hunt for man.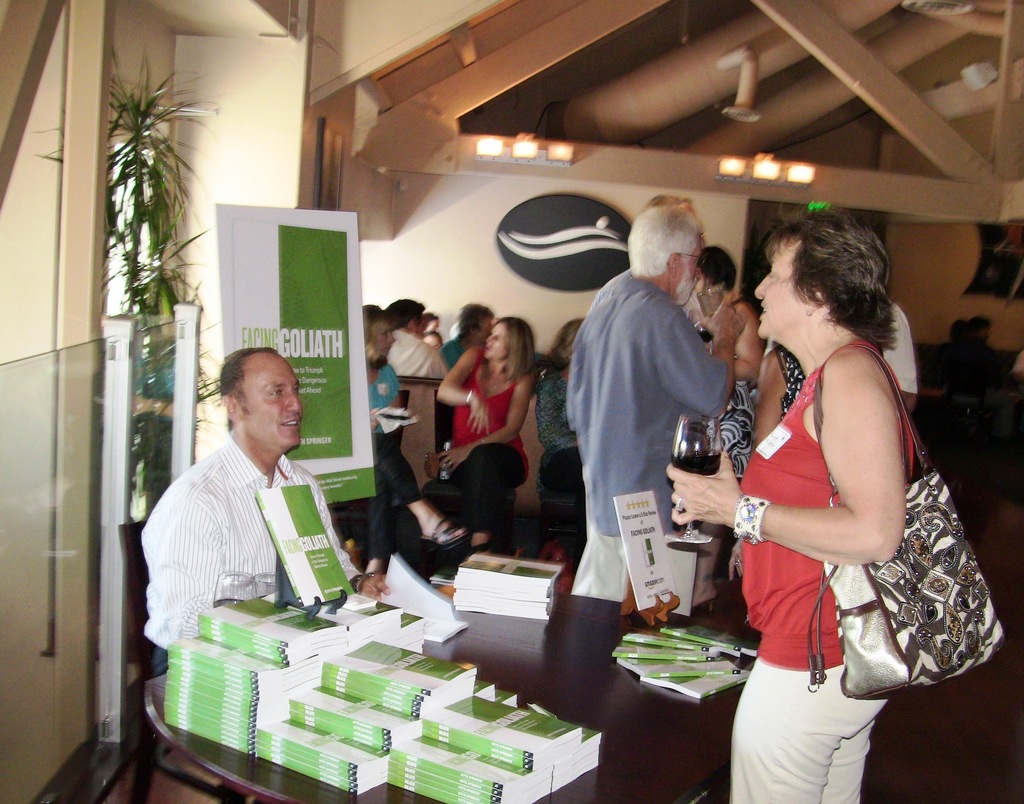
Hunted down at detection(137, 344, 374, 657).
